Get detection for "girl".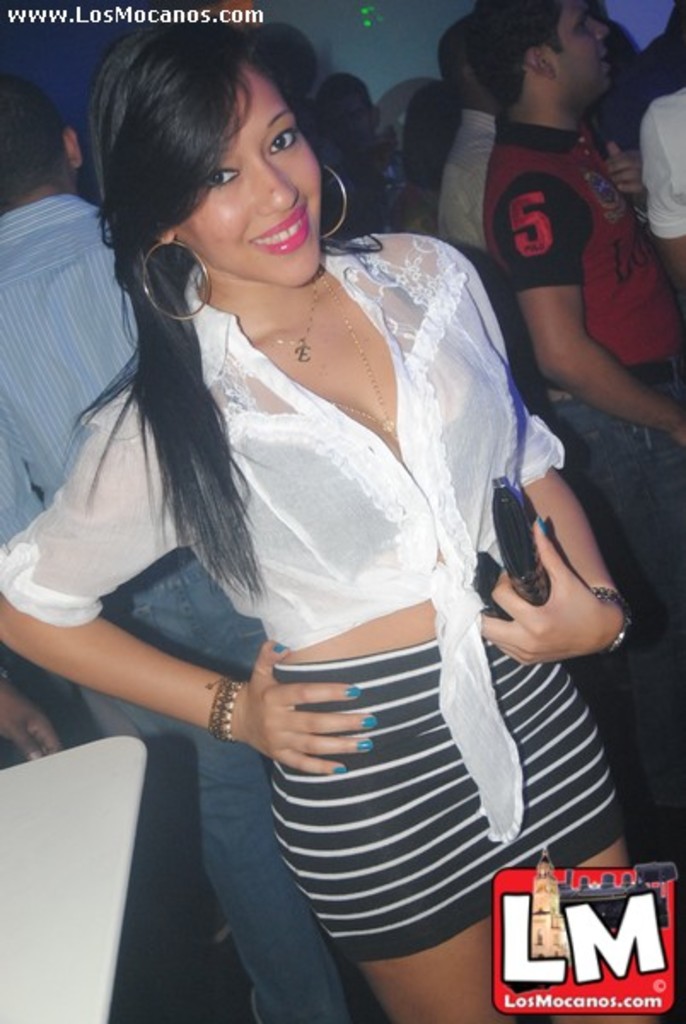
Detection: detection(0, 5, 662, 1022).
